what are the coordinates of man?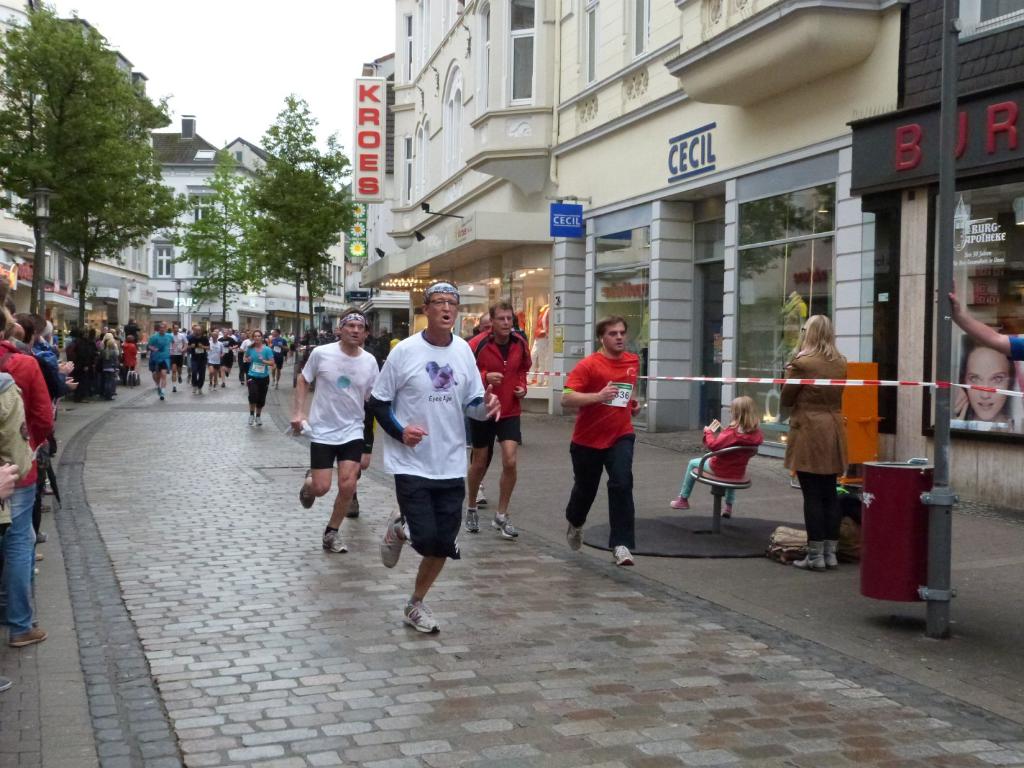
locate(369, 281, 501, 632).
